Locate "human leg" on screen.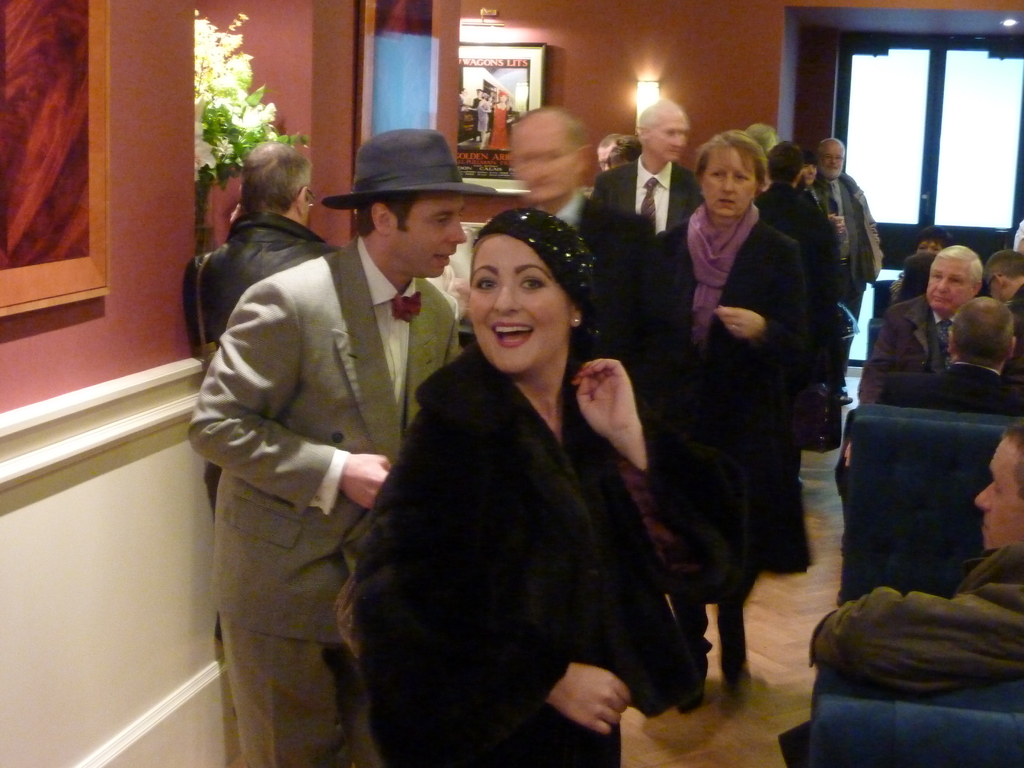
On screen at <bbox>223, 618, 346, 760</bbox>.
